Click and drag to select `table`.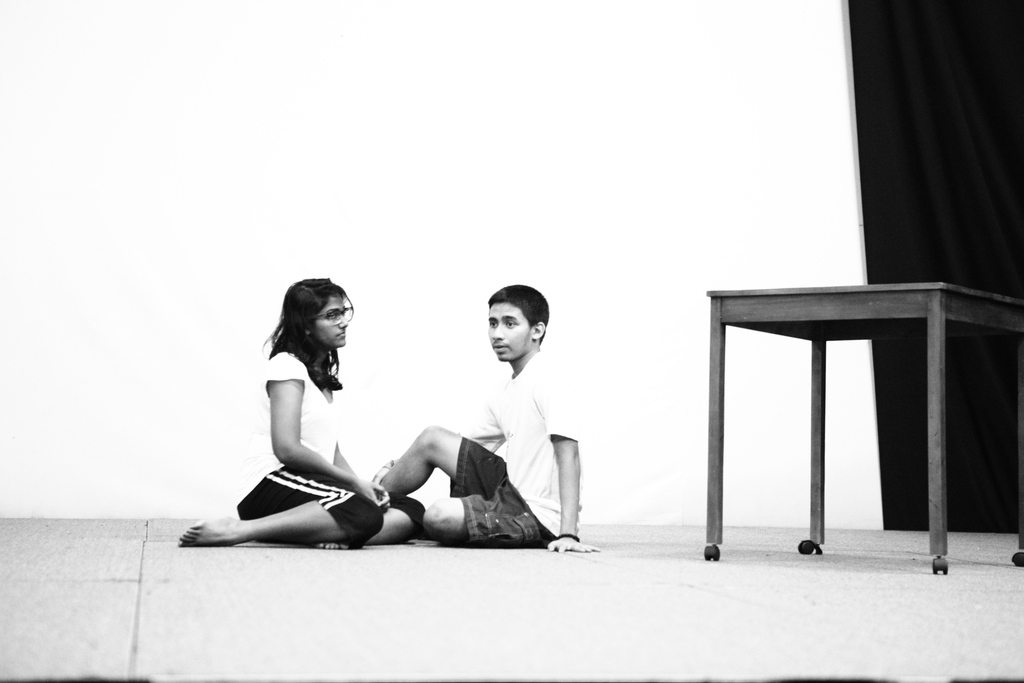
Selection: 701 286 1023 577.
